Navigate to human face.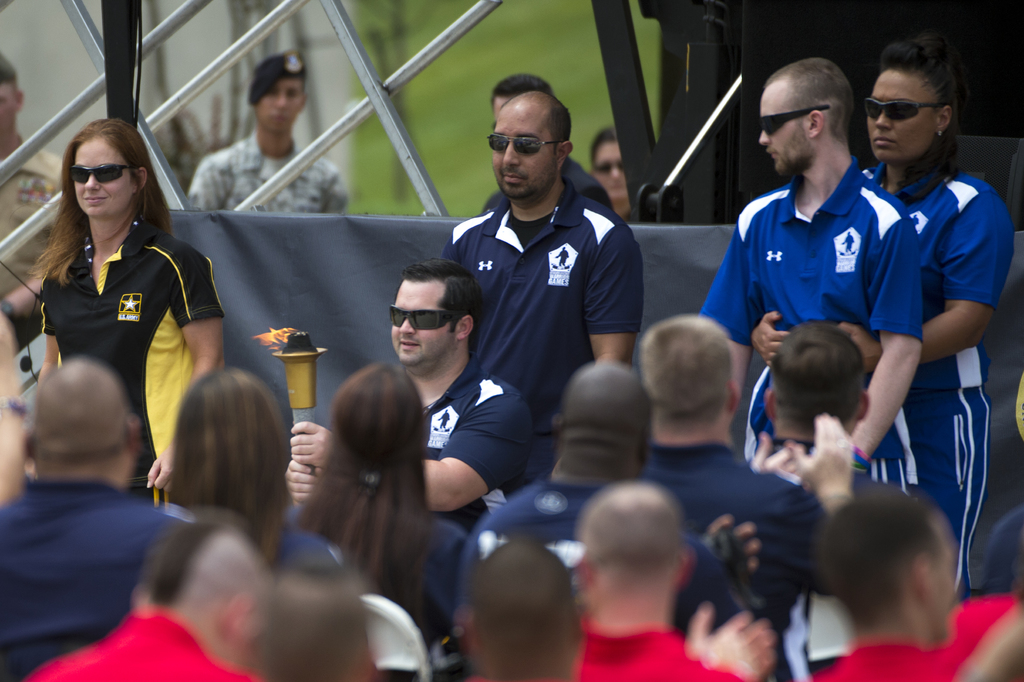
Navigation target: bbox(756, 84, 808, 177).
